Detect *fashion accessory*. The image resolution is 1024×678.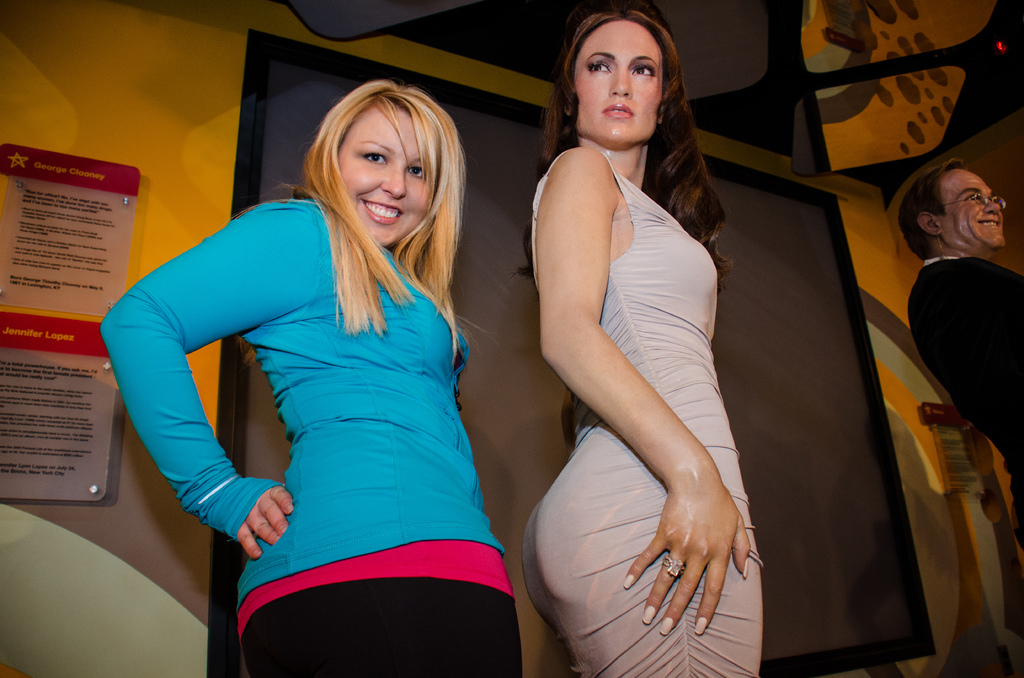
bbox=(662, 556, 681, 580).
